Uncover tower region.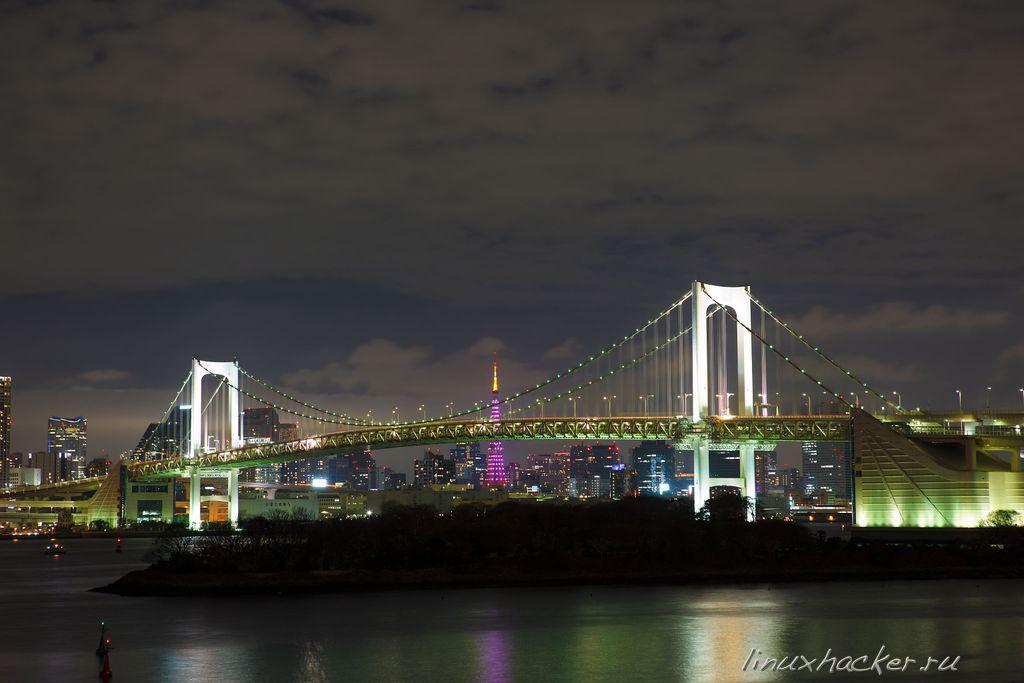
Uncovered: box(480, 359, 509, 488).
